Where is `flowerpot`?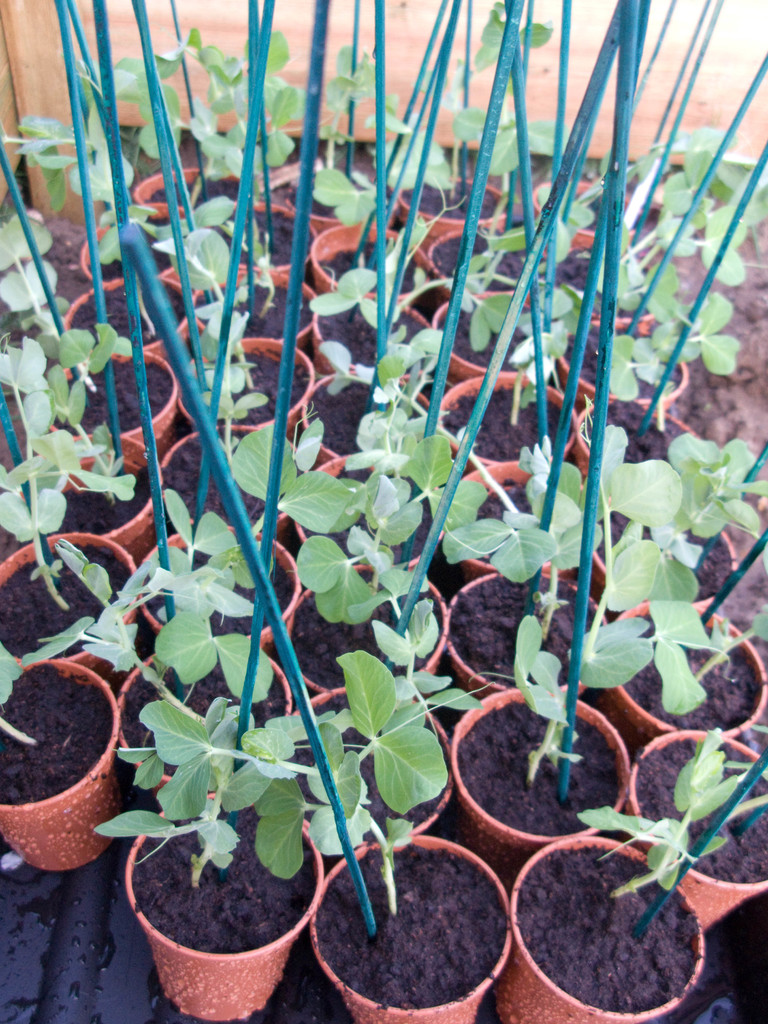
583:485:735:599.
